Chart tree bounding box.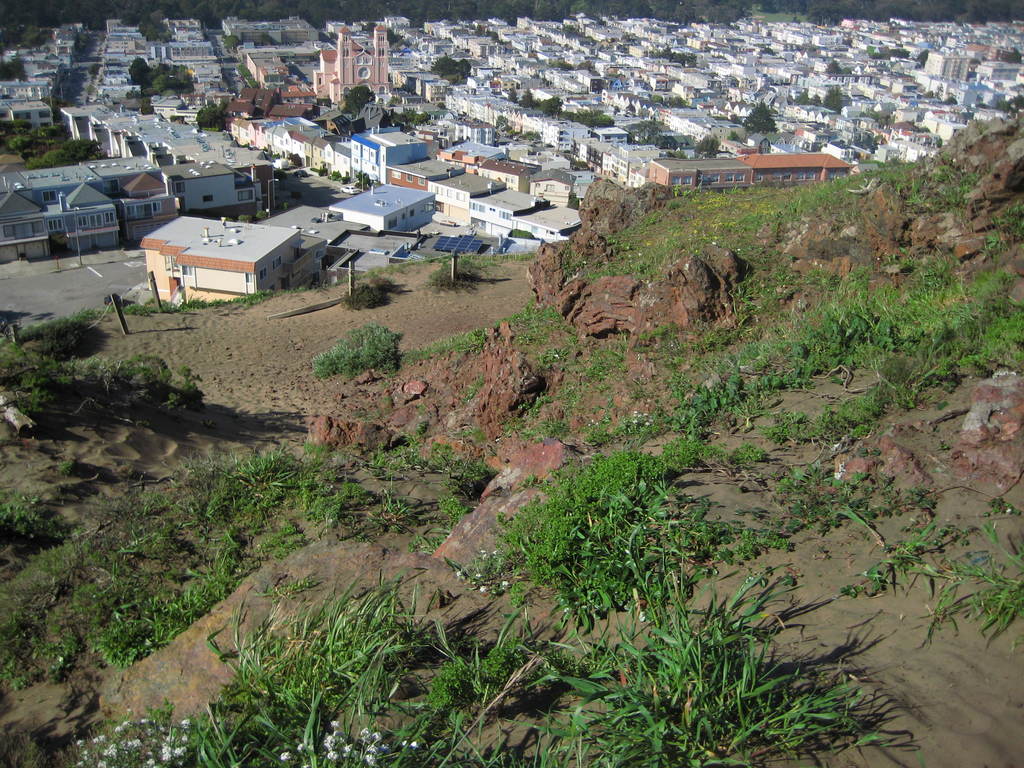
Charted: region(8, 134, 36, 156).
